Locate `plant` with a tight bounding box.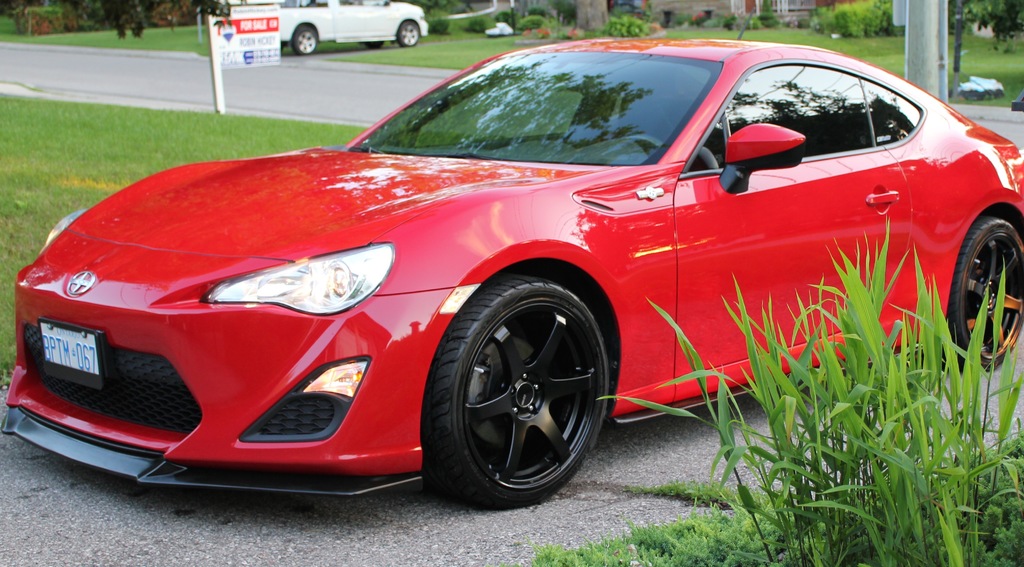
{"left": 594, "top": 219, "right": 1023, "bottom": 566}.
